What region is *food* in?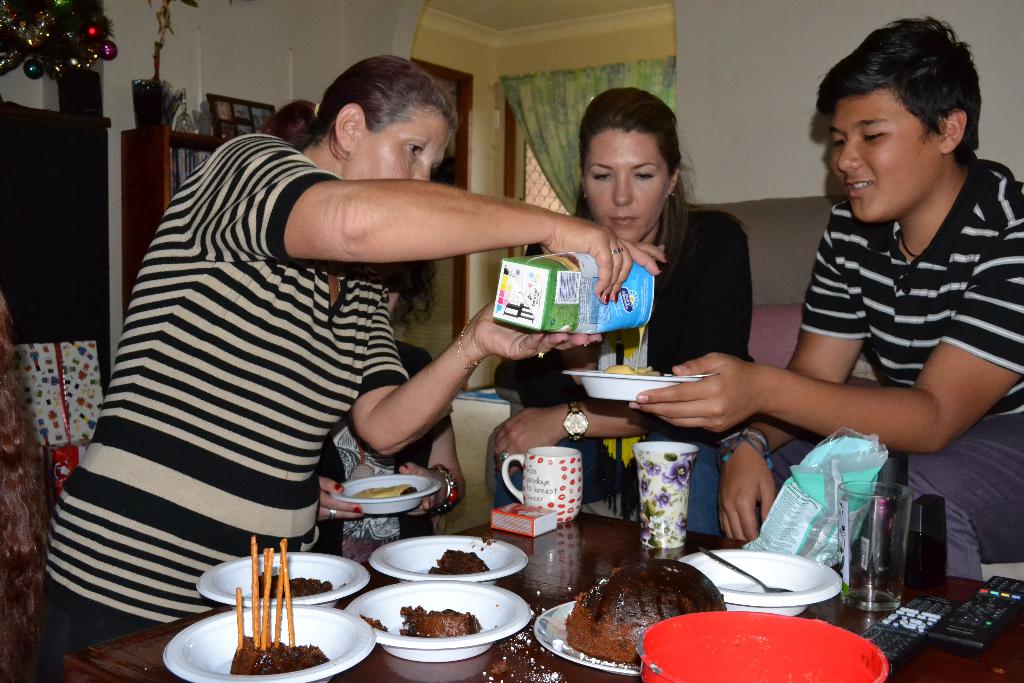
<region>423, 550, 495, 580</region>.
